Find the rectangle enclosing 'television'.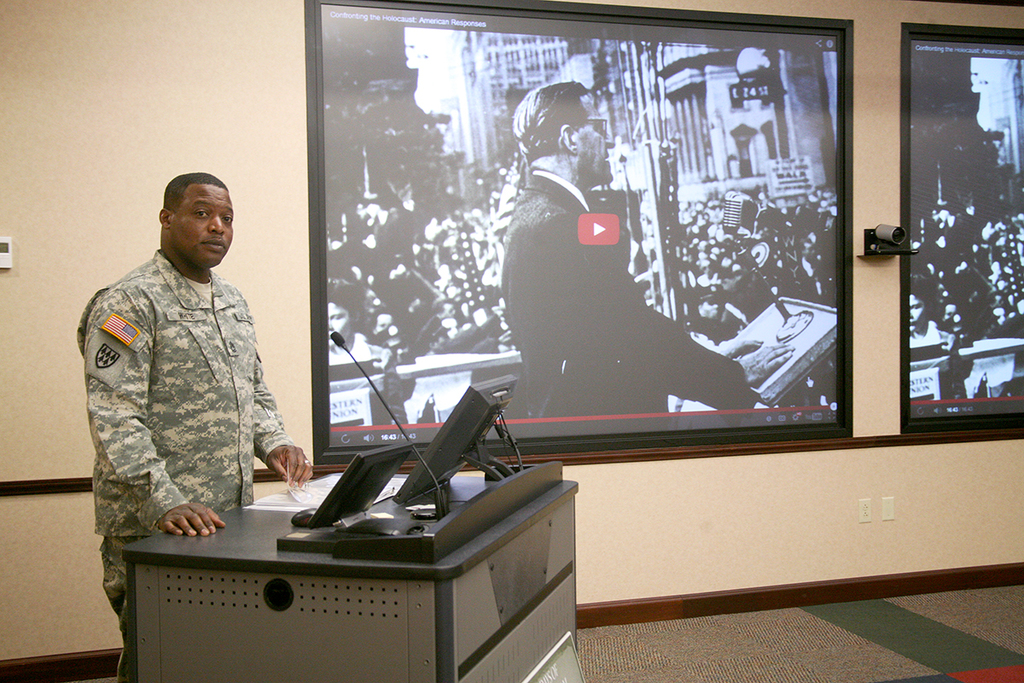
box=[891, 32, 1023, 435].
